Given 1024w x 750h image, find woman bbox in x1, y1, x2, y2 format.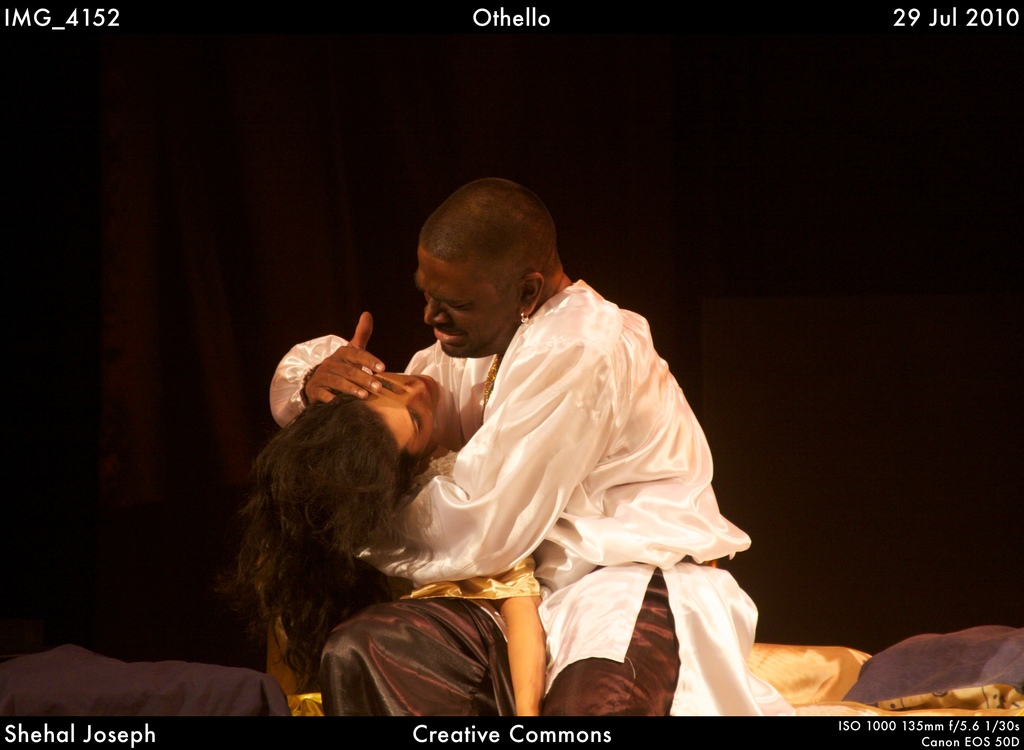
264, 358, 545, 726.
